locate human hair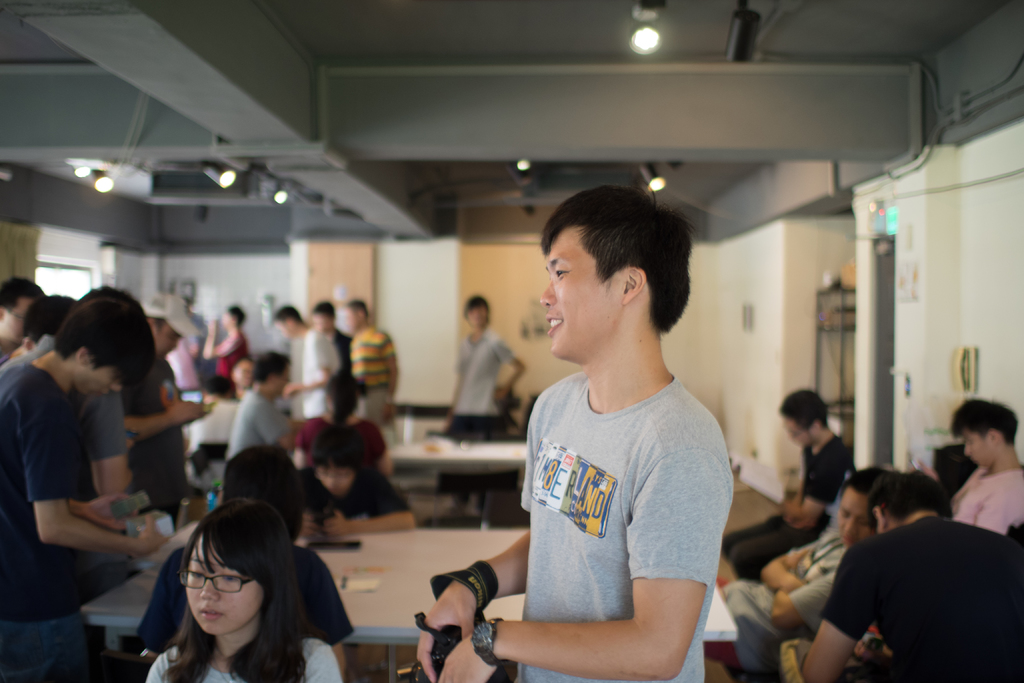
(838, 465, 887, 497)
